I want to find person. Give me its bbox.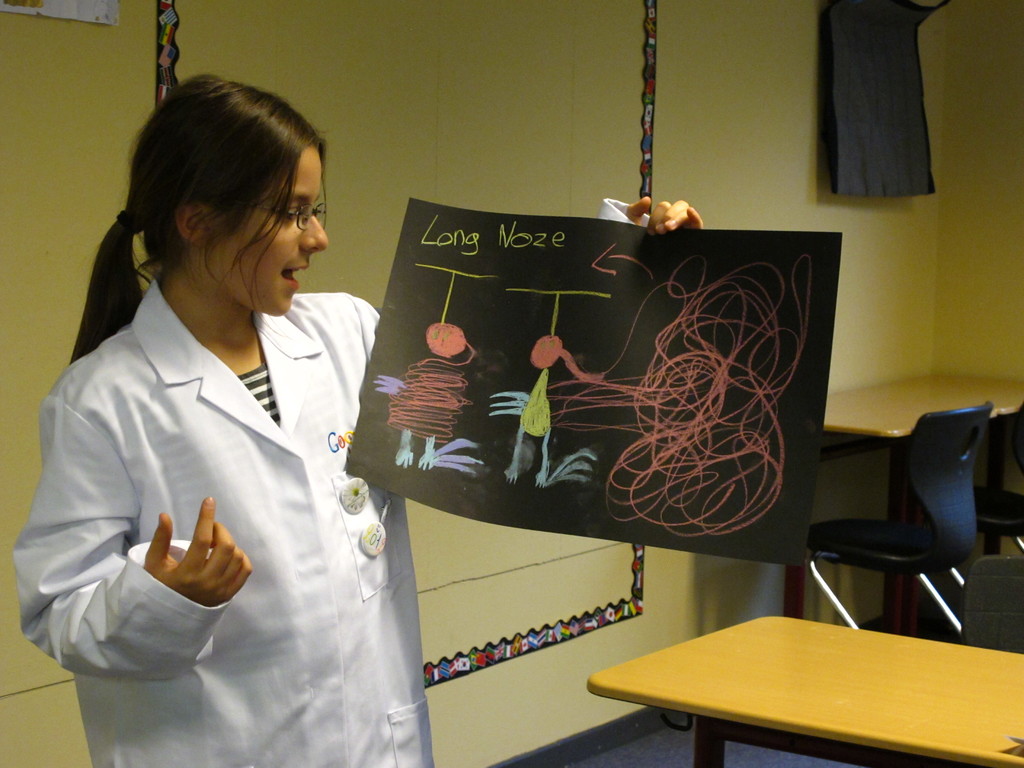
<bbox>17, 69, 705, 767</bbox>.
